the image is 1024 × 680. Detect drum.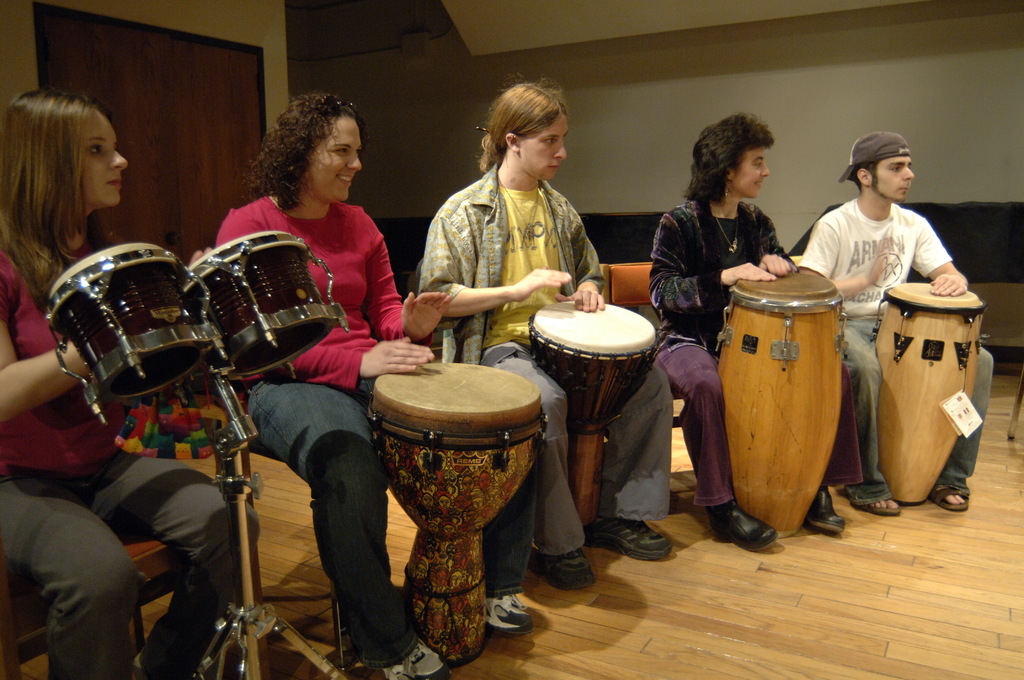
Detection: [370,360,548,667].
